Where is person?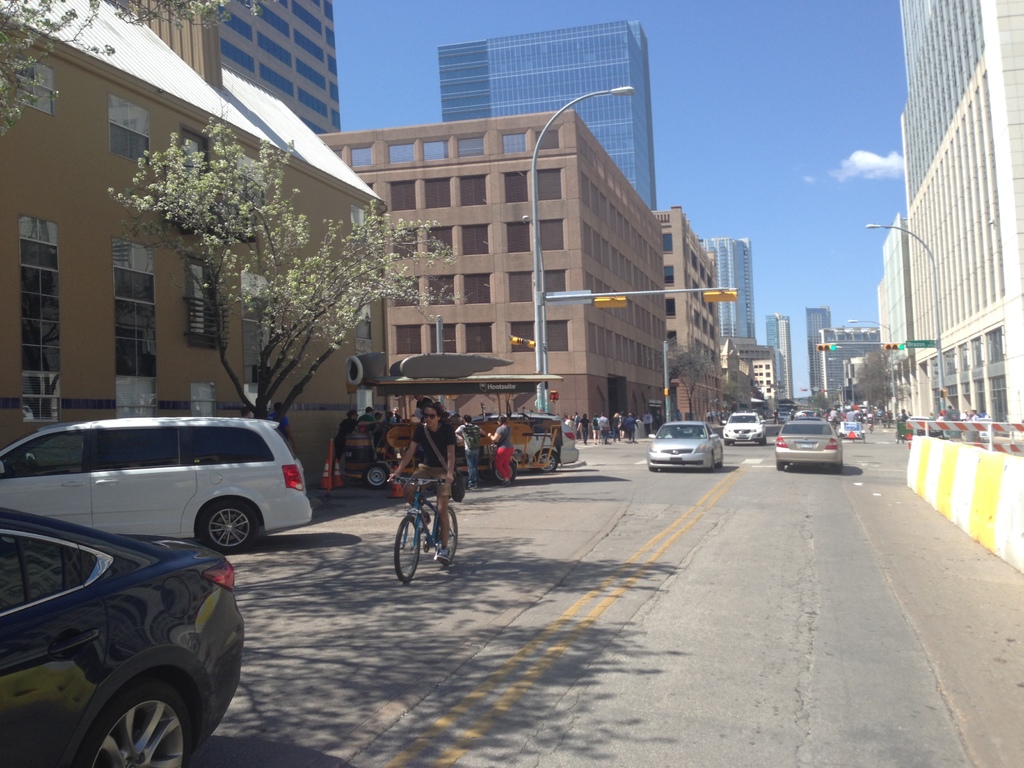
265/397/293/454.
